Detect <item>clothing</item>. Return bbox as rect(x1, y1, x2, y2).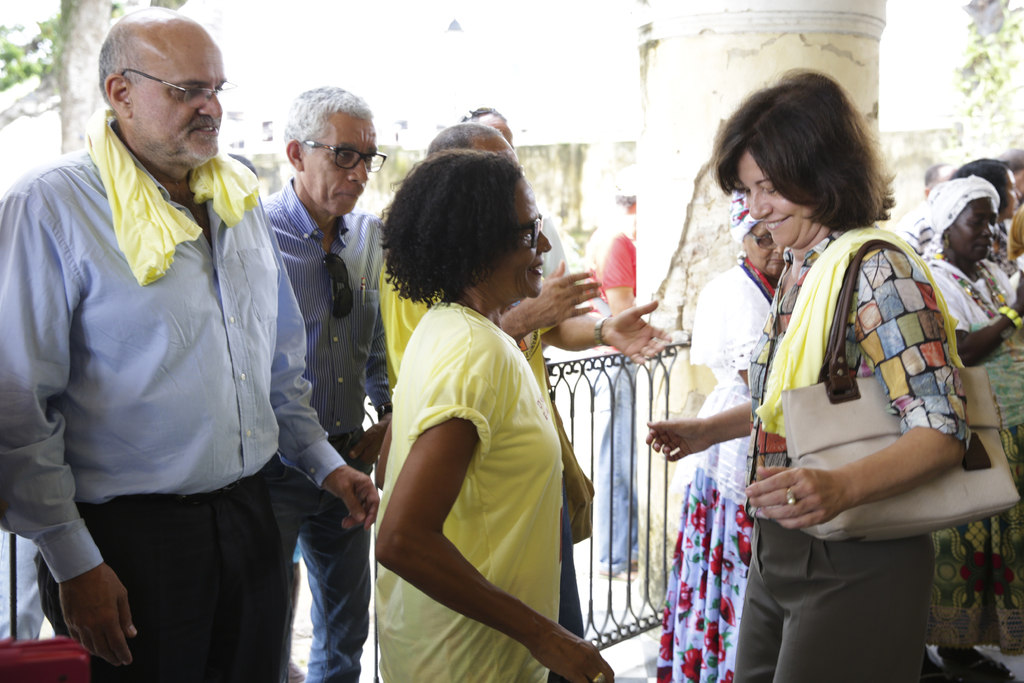
rect(526, 189, 600, 286).
